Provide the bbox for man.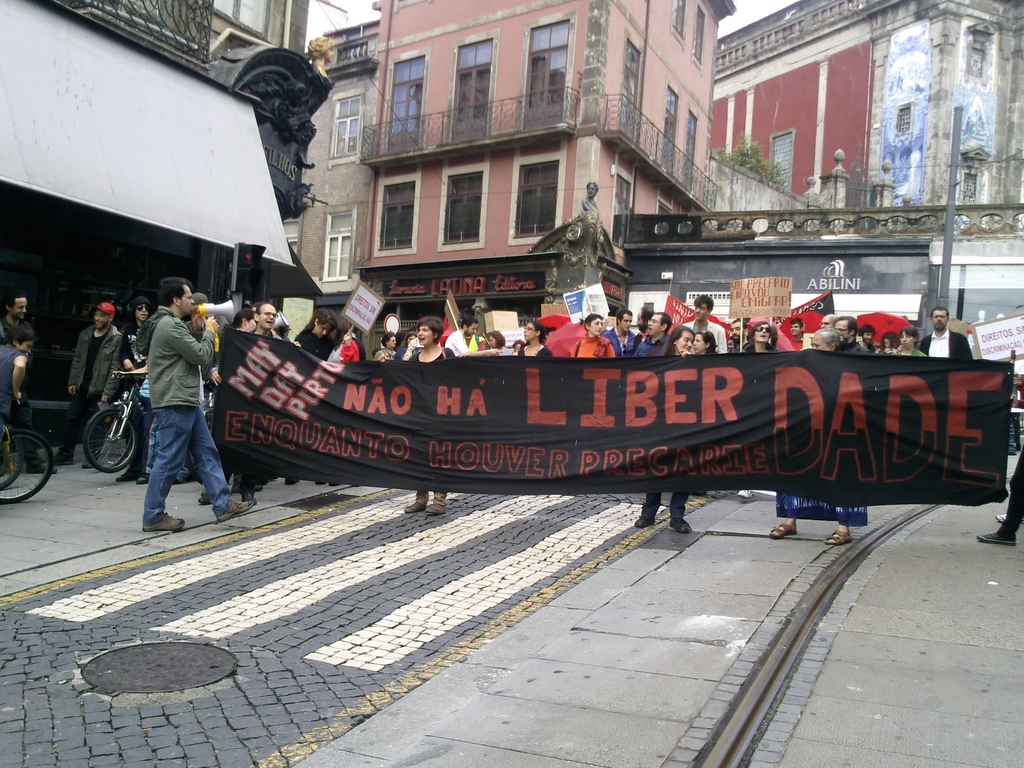
[x1=444, y1=317, x2=508, y2=356].
